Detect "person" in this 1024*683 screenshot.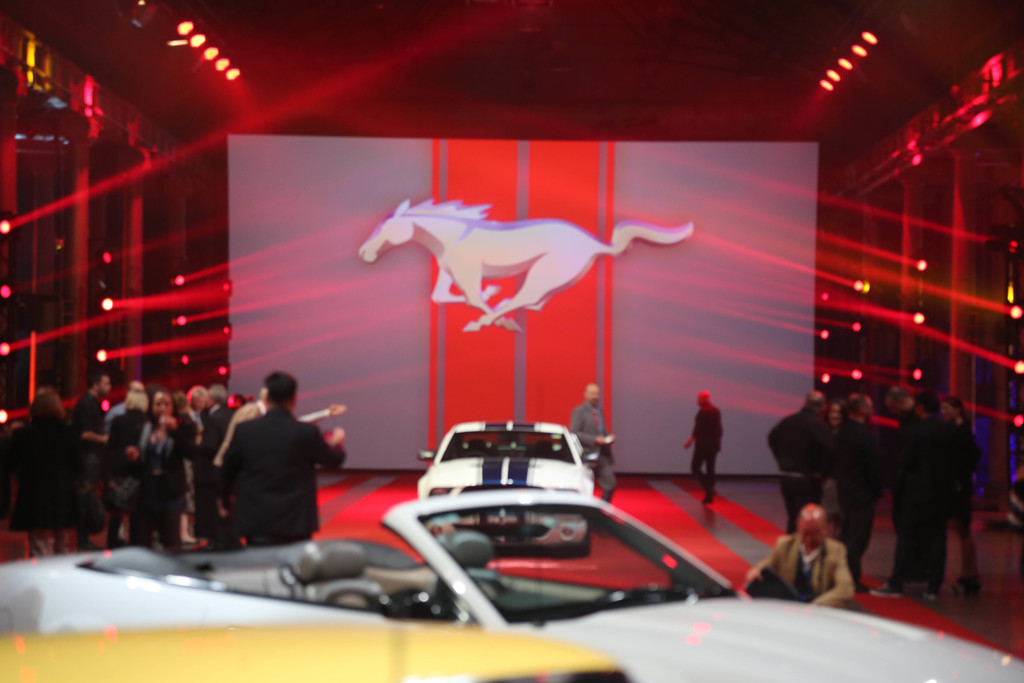
Detection: BBox(223, 373, 346, 550).
